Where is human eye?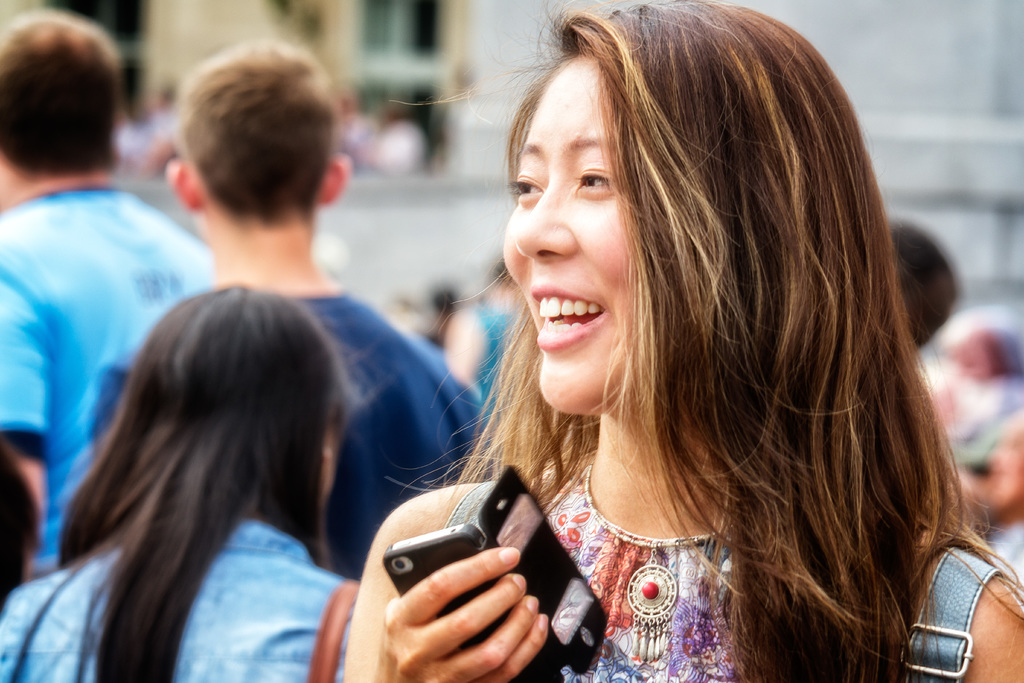
503 174 545 204.
